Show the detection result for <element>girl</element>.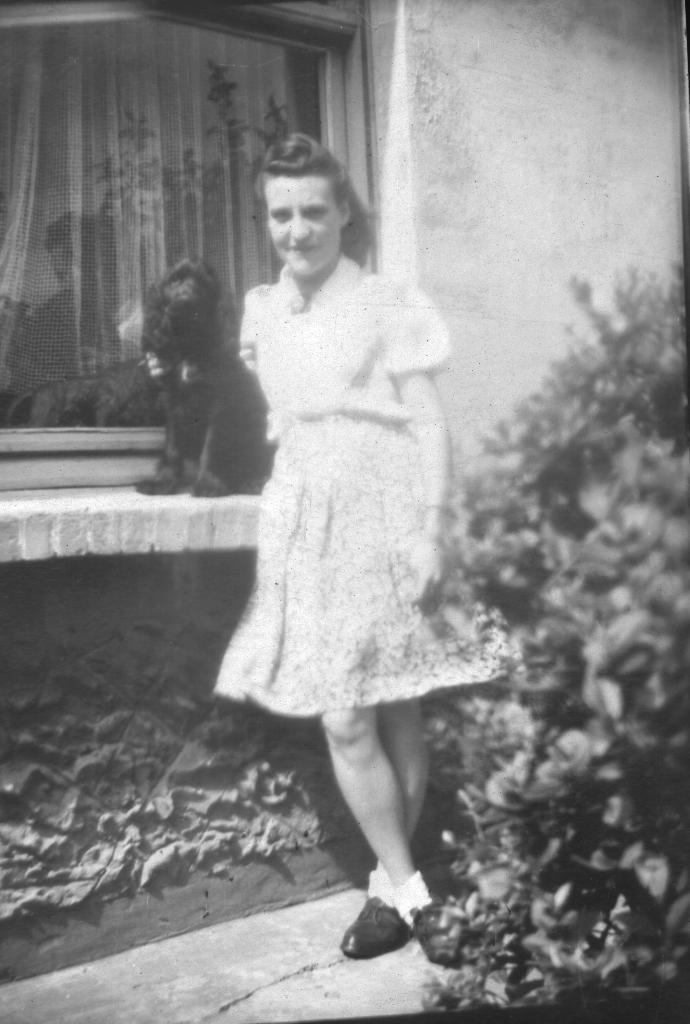
left=211, top=127, right=531, bottom=967.
